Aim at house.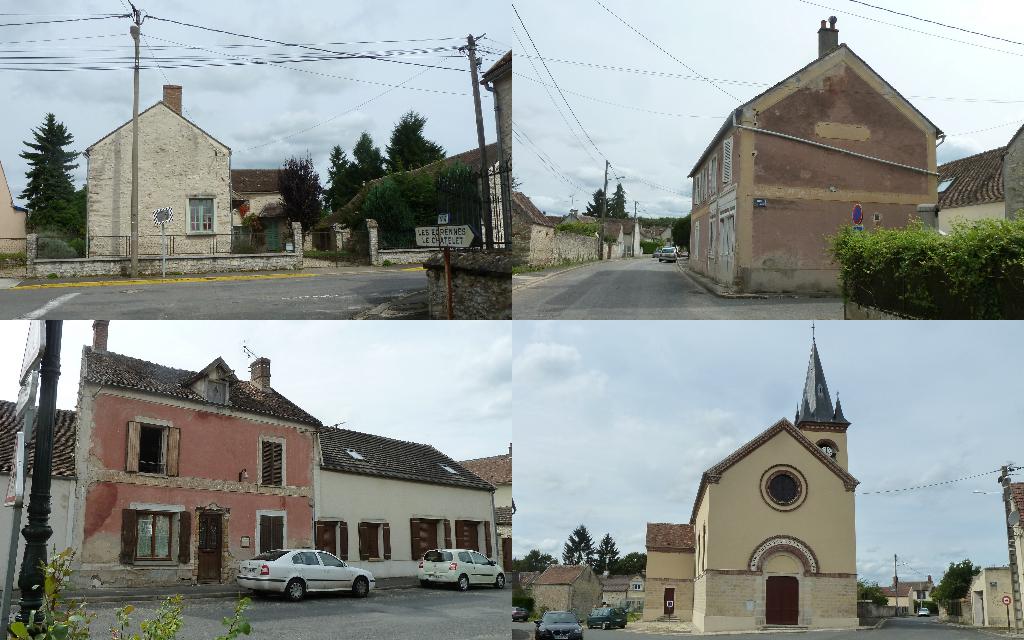
Aimed at pyautogui.locateOnScreen(529, 563, 598, 626).
